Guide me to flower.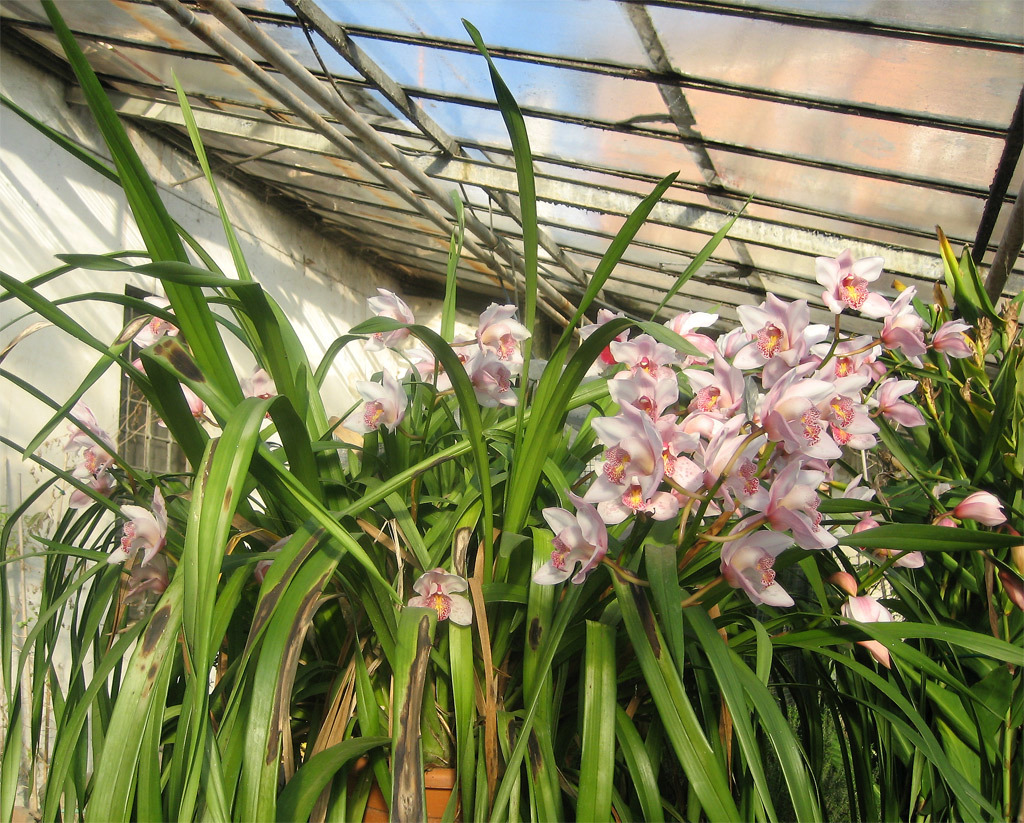
Guidance: BBox(156, 382, 205, 432).
